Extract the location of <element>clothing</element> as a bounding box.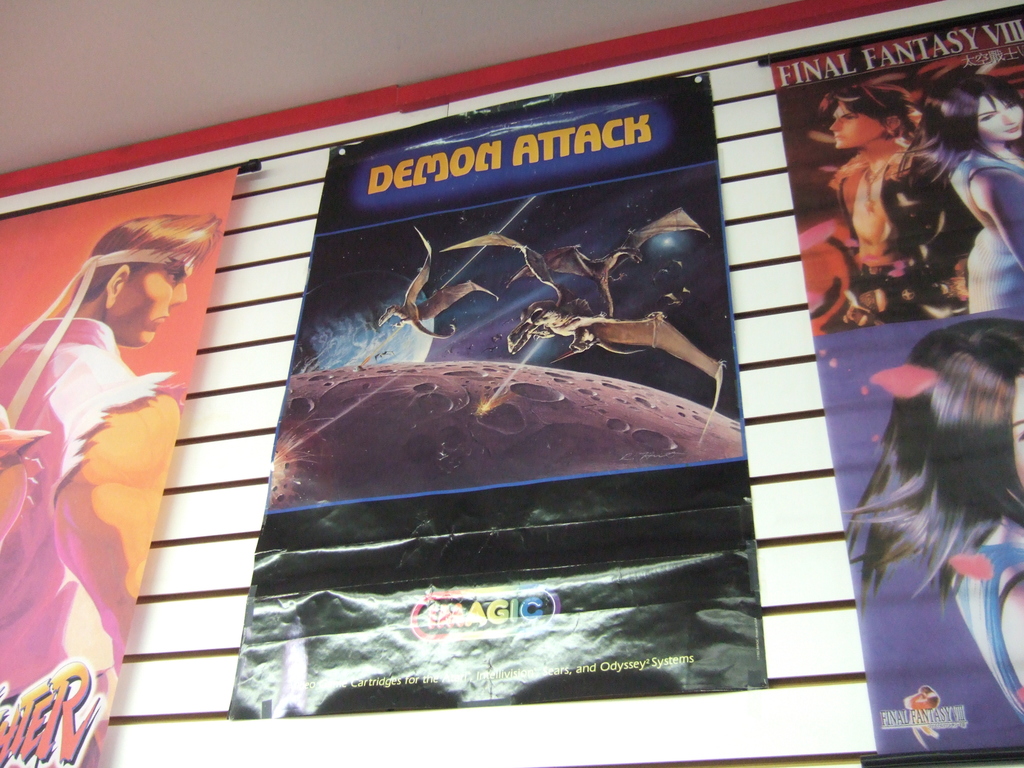
Rect(0, 318, 175, 767).
